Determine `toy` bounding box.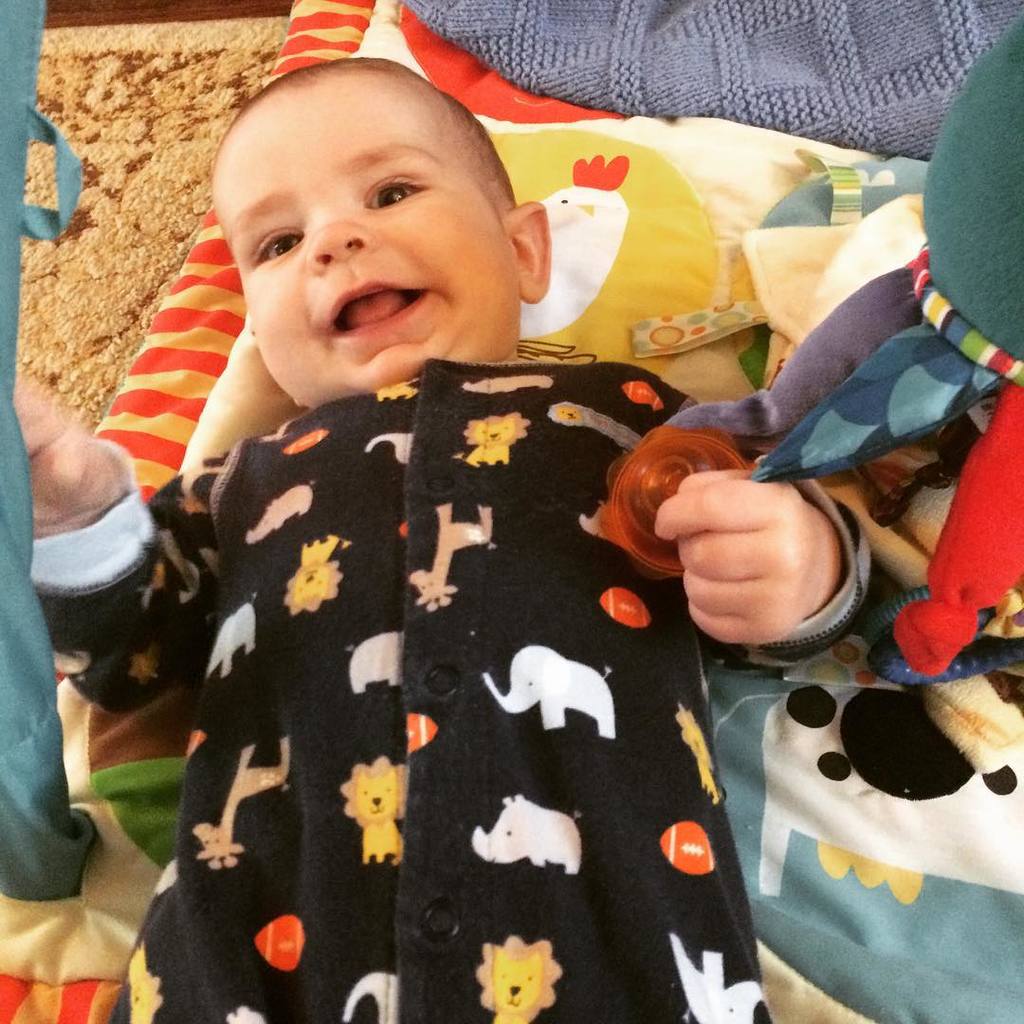
Determined: bbox=(646, 20, 1023, 682).
